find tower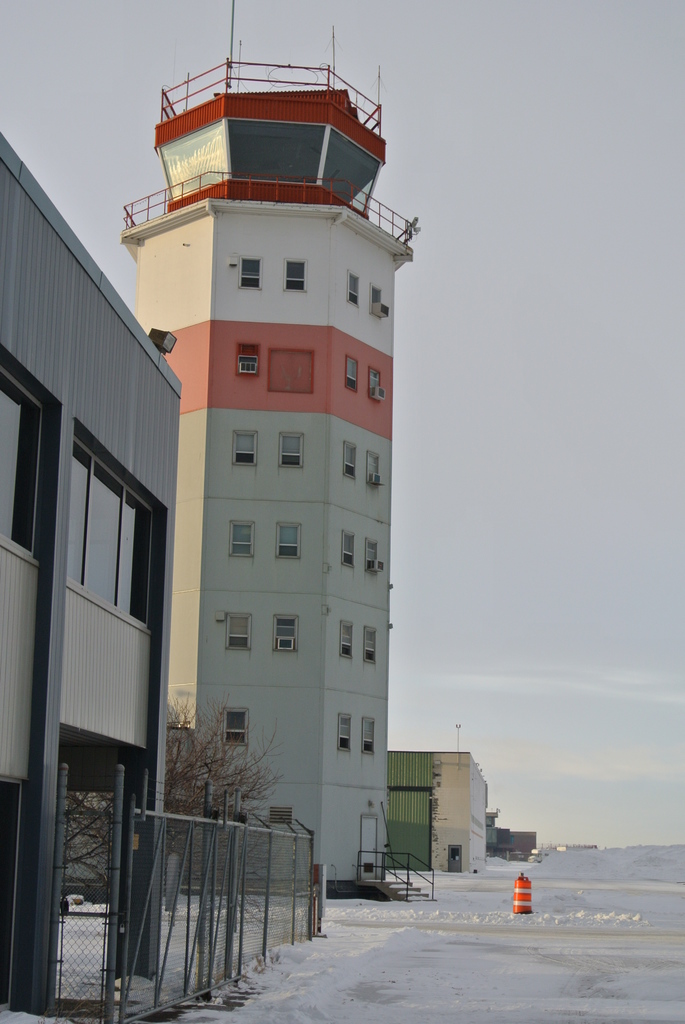
[120, 1, 390, 900]
